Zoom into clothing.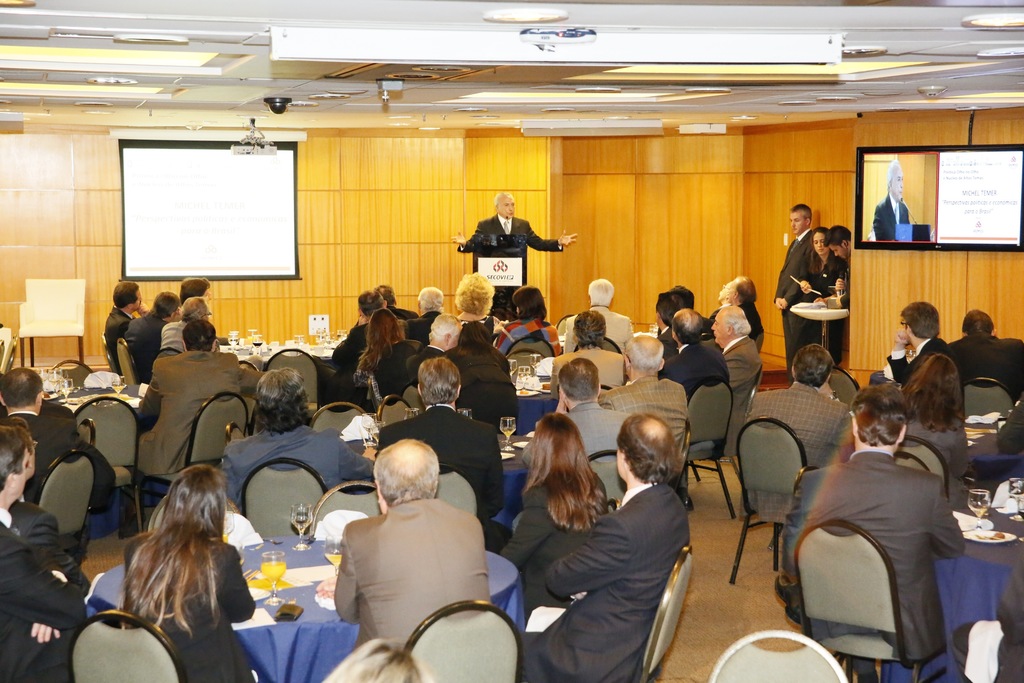
Zoom target: [762,385,870,470].
